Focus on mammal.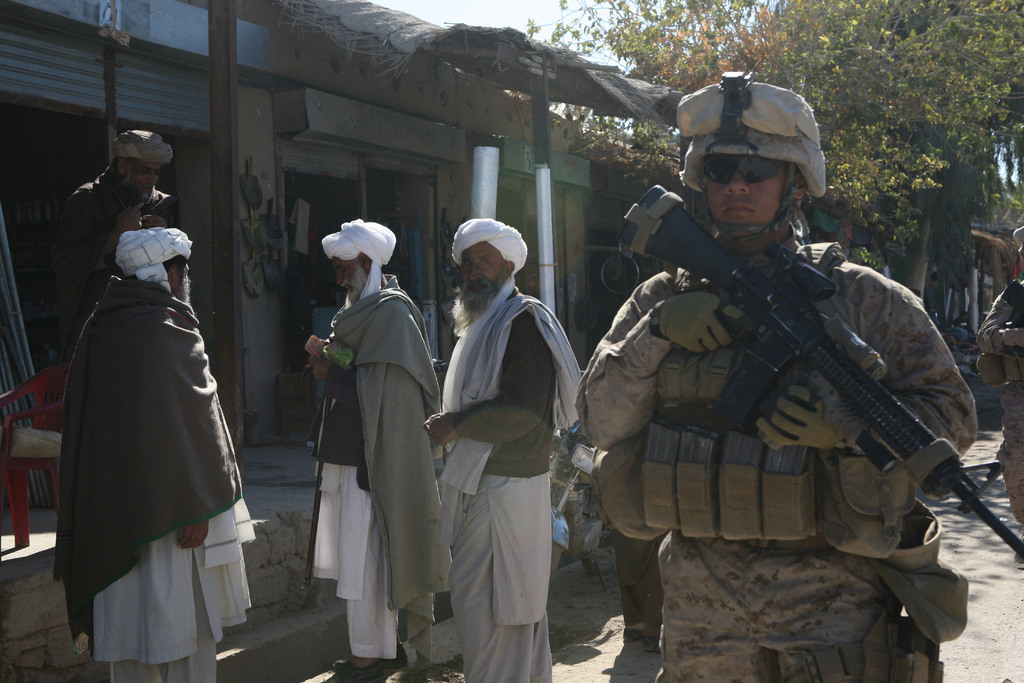
Focused at <bbox>982, 216, 1023, 525</bbox>.
